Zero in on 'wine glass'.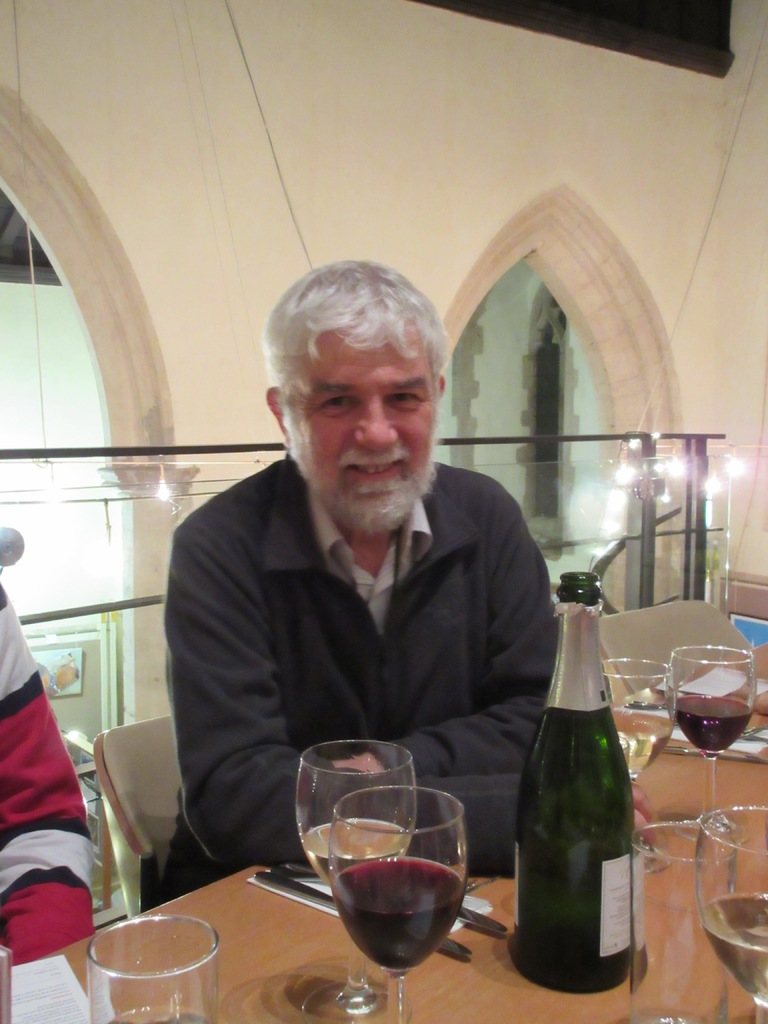
Zeroed in: x1=92, y1=915, x2=226, y2=1023.
